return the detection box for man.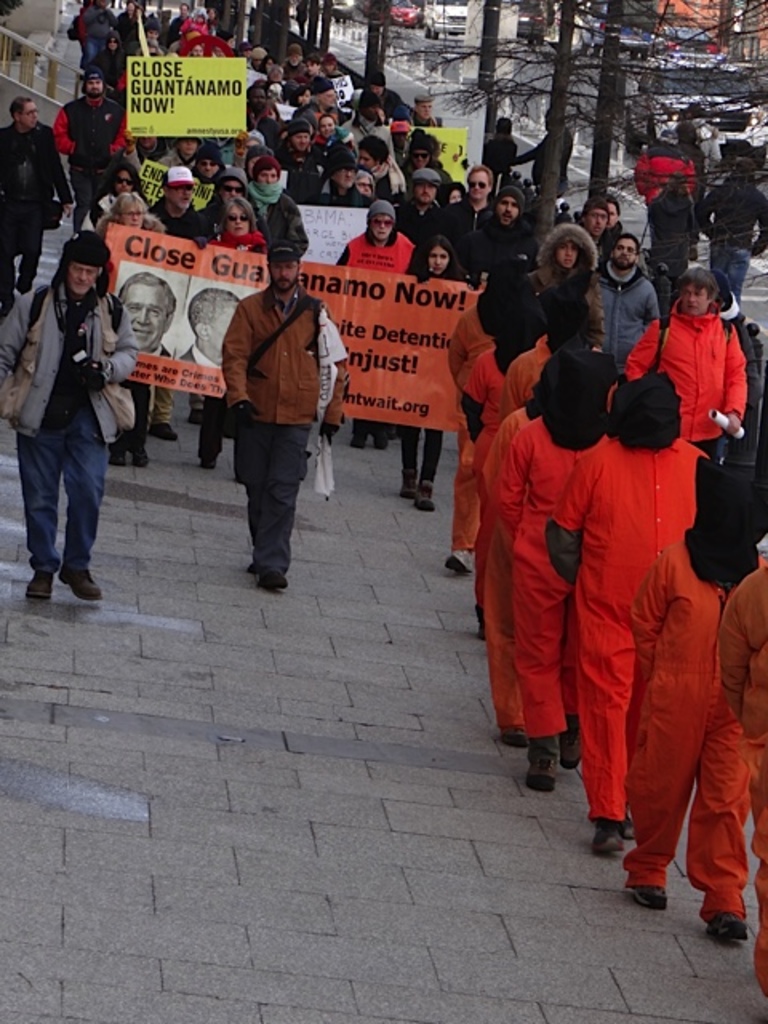
632, 461, 766, 938.
